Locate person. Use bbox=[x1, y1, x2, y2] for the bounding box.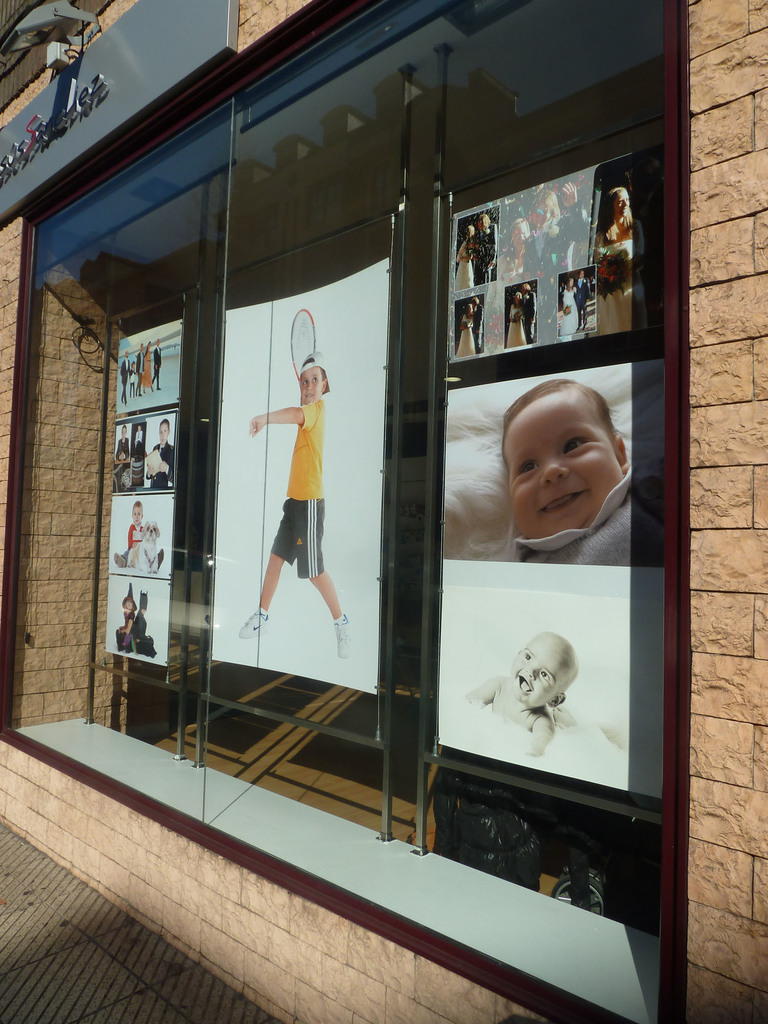
bbox=[119, 586, 161, 660].
